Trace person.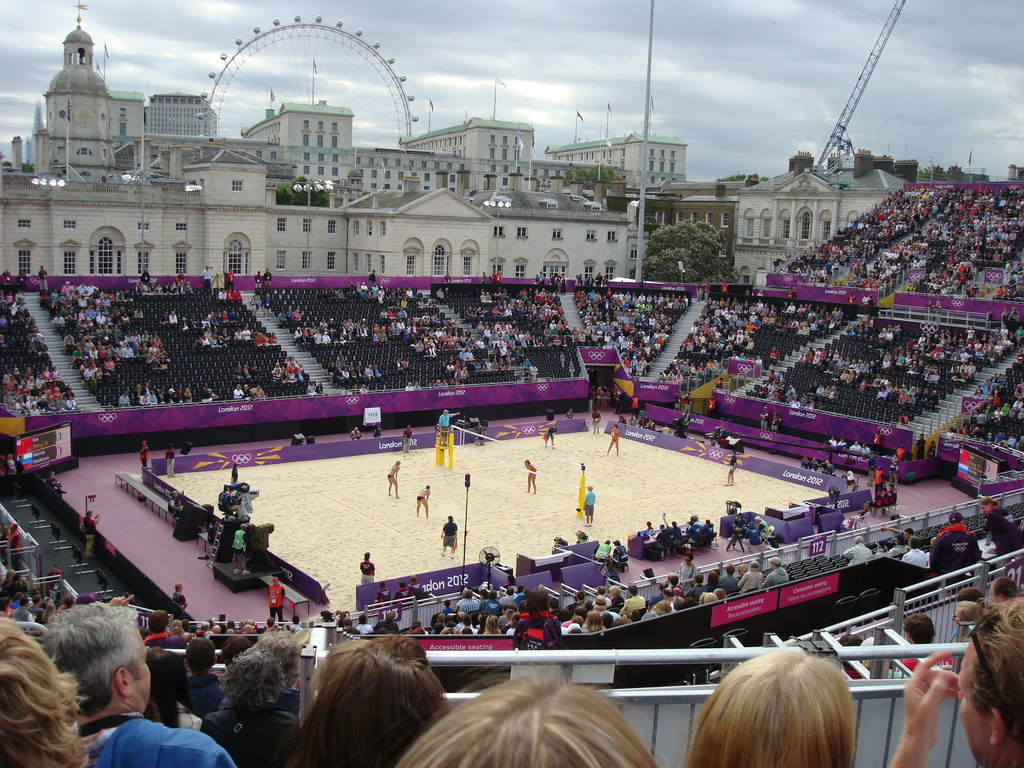
Traced to (930,371,940,383).
